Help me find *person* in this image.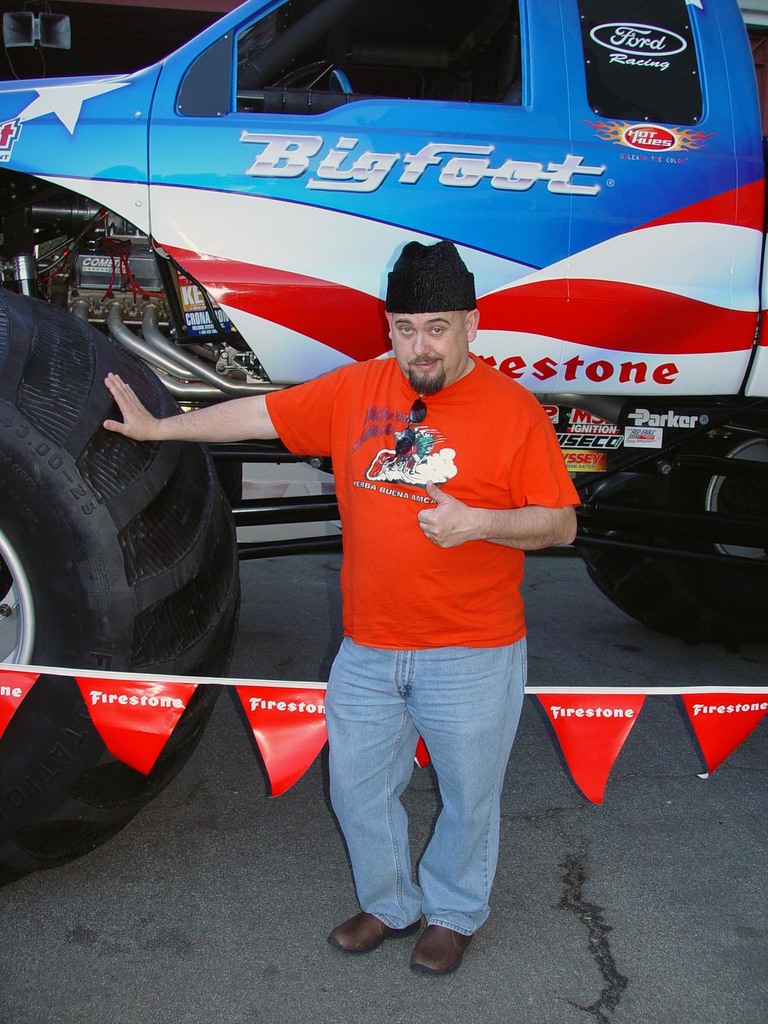
Found it: <bbox>214, 168, 591, 940</bbox>.
